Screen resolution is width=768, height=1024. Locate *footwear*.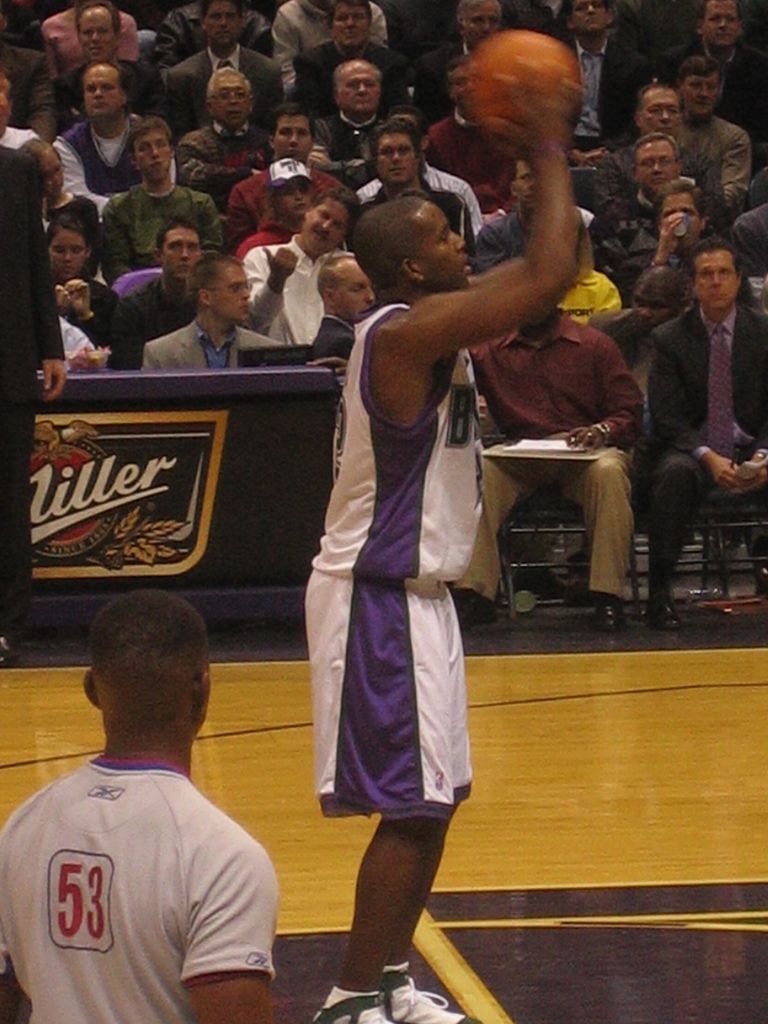
select_region(599, 593, 625, 633).
